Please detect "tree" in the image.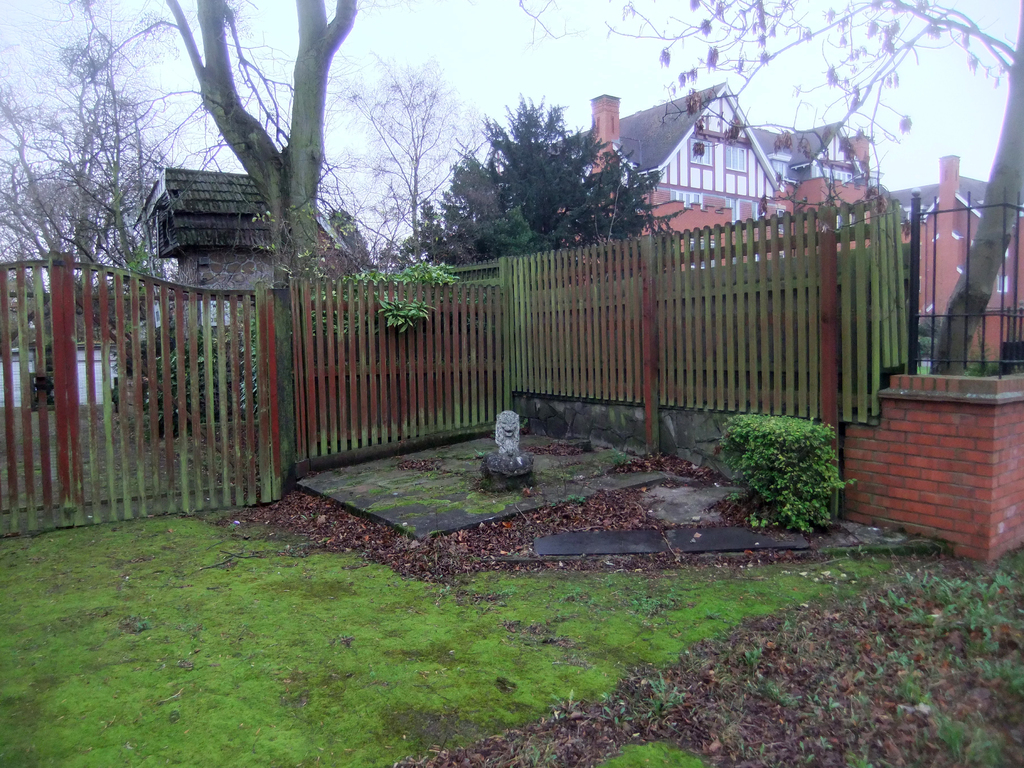
x1=324, y1=58, x2=499, y2=264.
